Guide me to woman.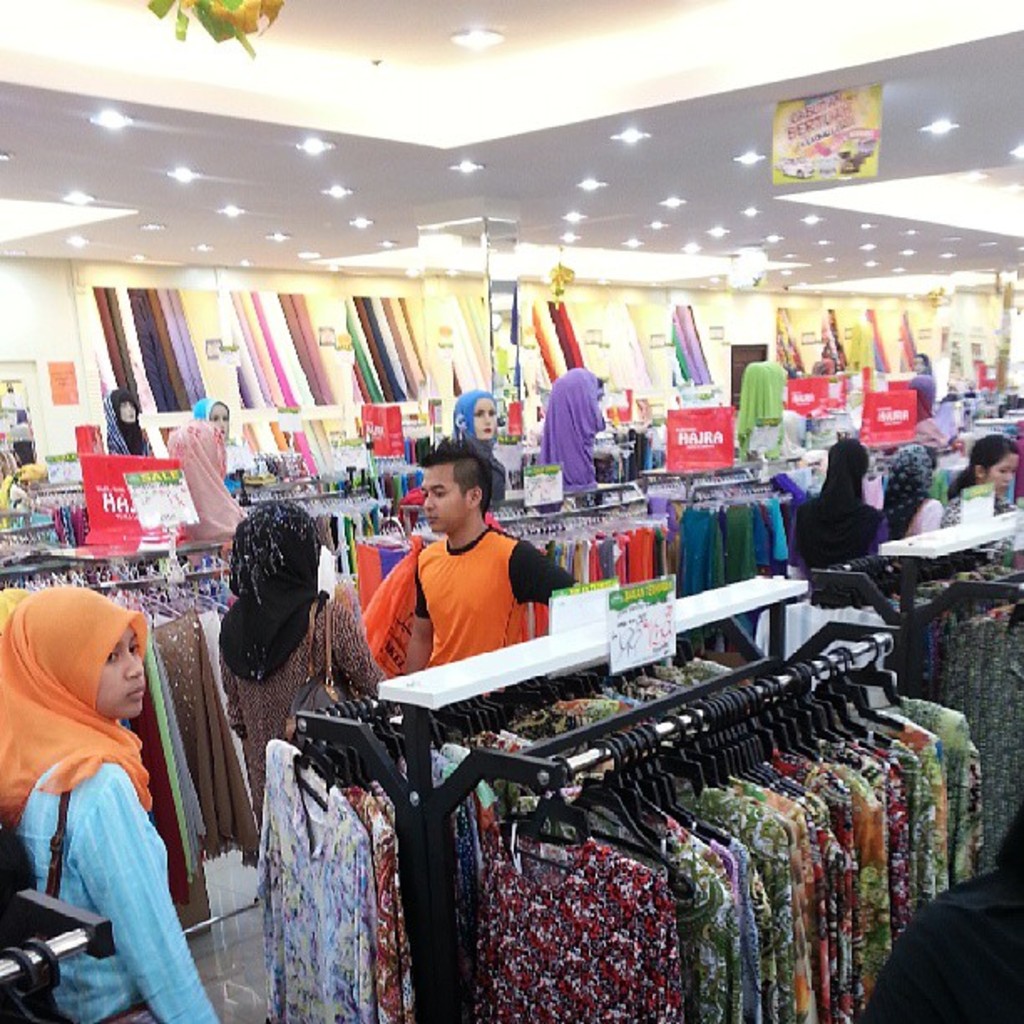
Guidance: (786,428,893,576).
